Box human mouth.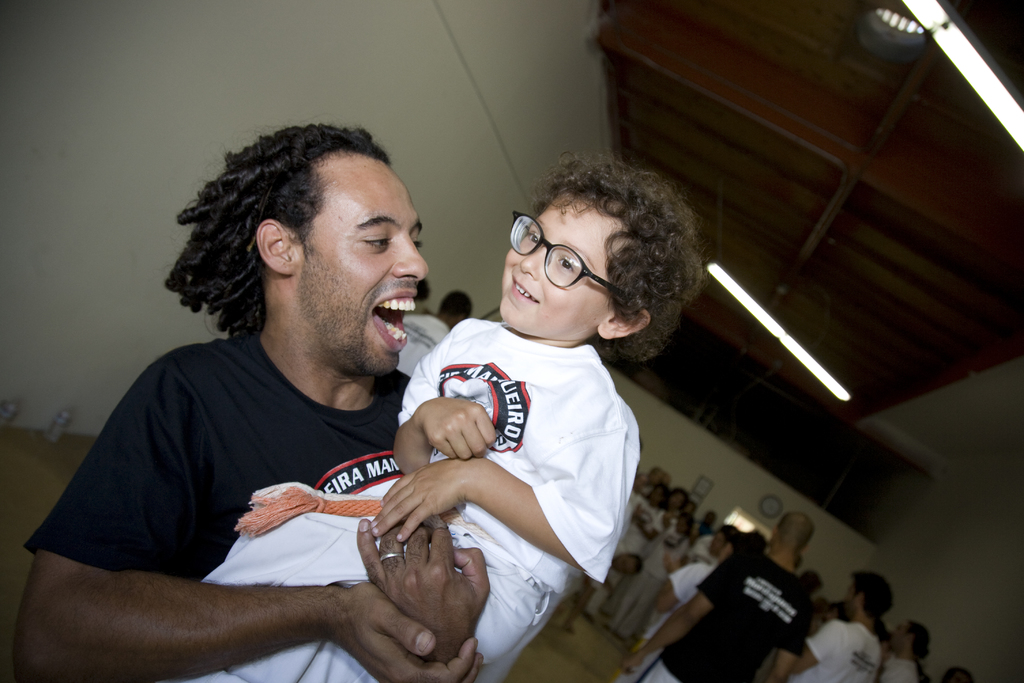
bbox=(511, 277, 536, 304).
